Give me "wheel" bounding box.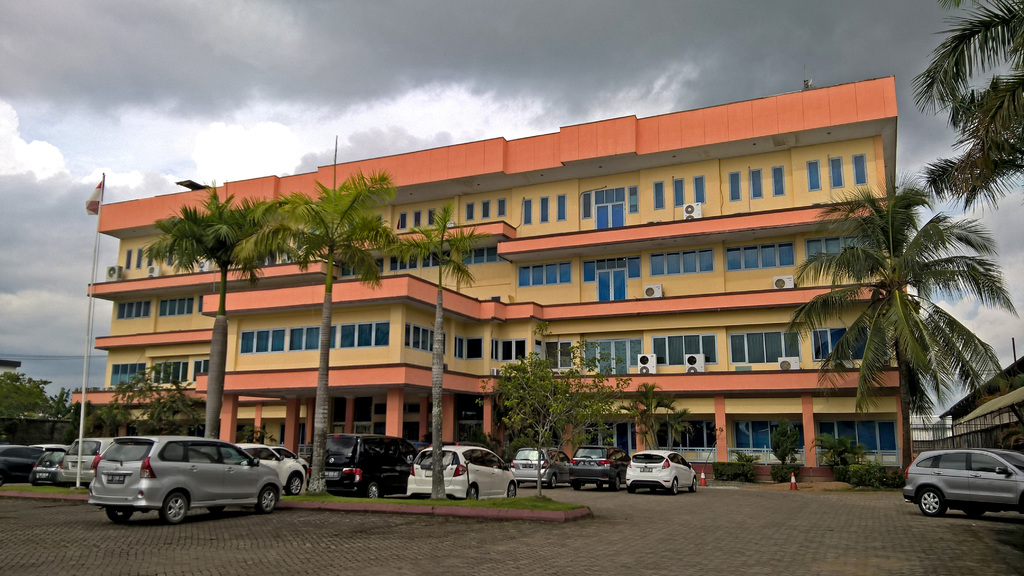
{"x1": 550, "y1": 476, "x2": 559, "y2": 487}.
